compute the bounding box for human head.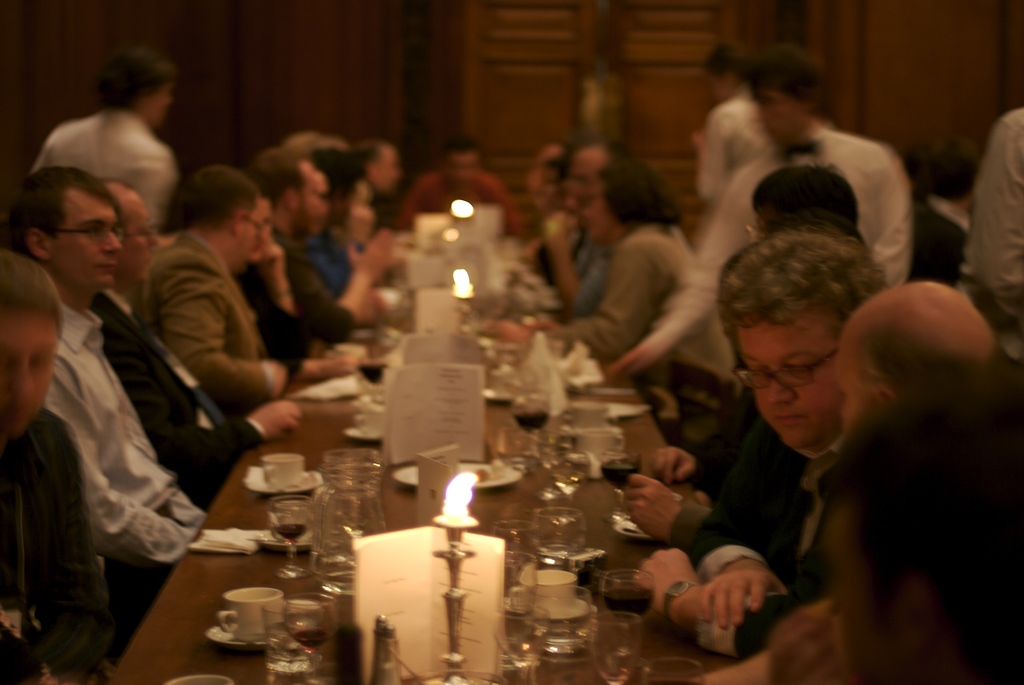
BBox(439, 136, 485, 197).
